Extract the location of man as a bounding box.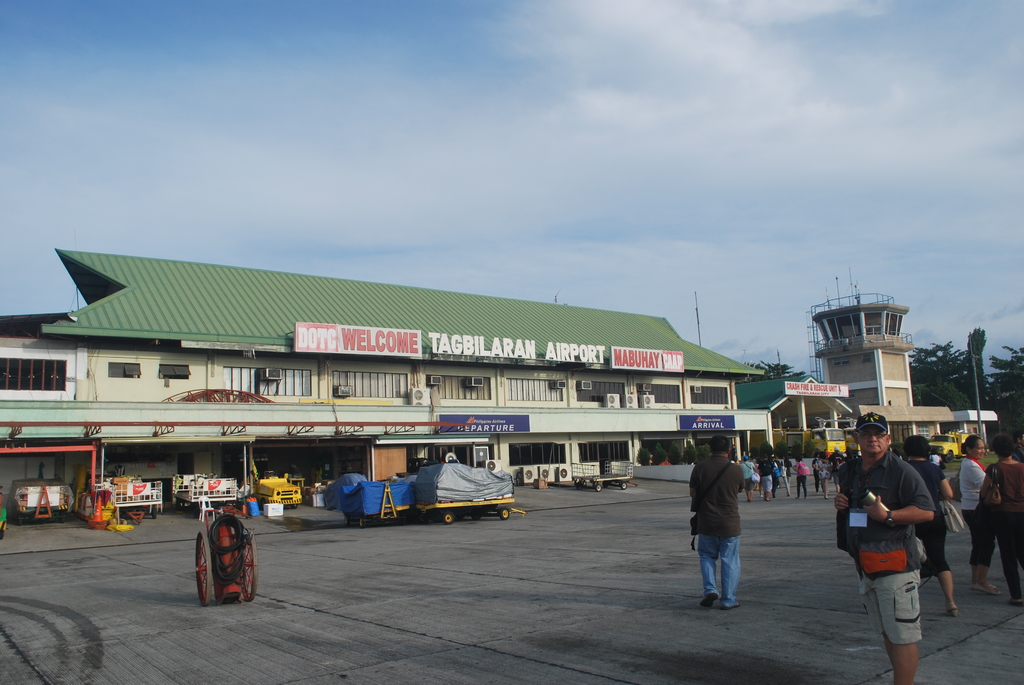
[x1=687, y1=436, x2=741, y2=608].
